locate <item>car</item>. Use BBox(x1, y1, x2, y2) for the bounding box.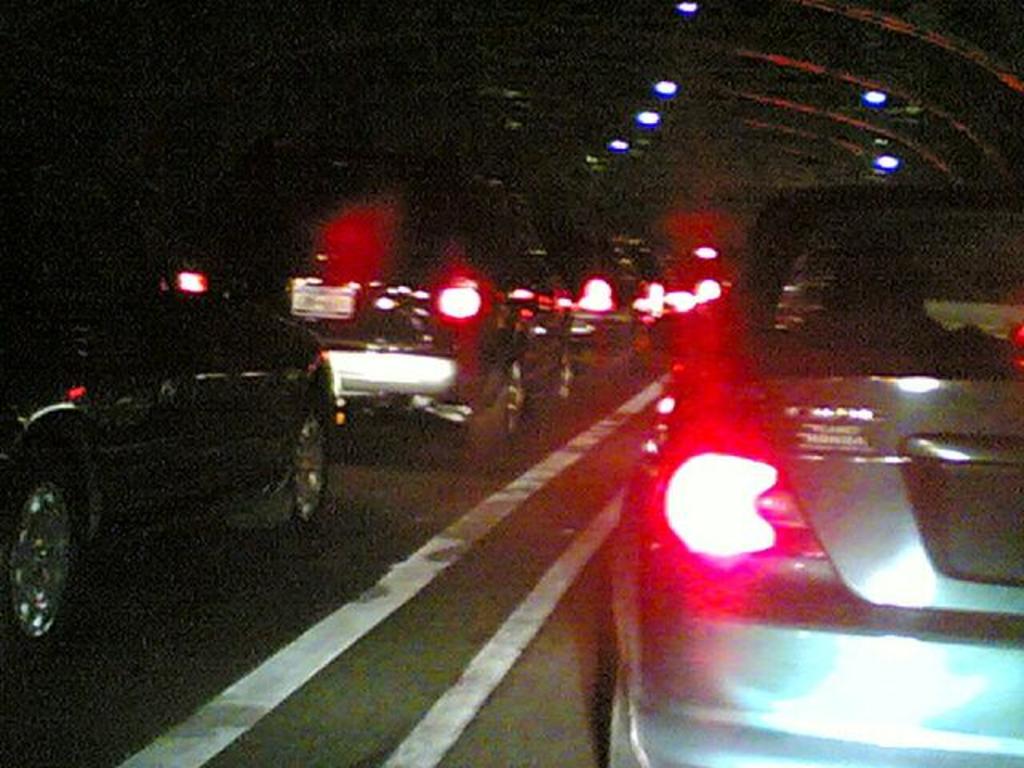
BBox(0, 163, 336, 659).
